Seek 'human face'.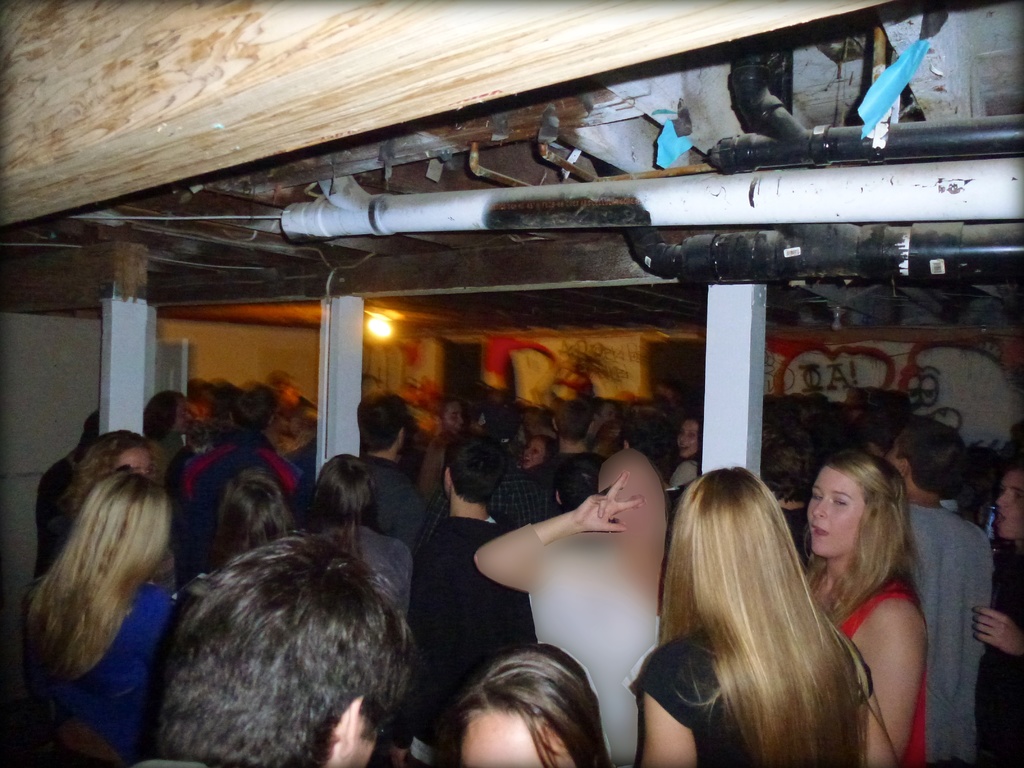
[805,468,862,559].
